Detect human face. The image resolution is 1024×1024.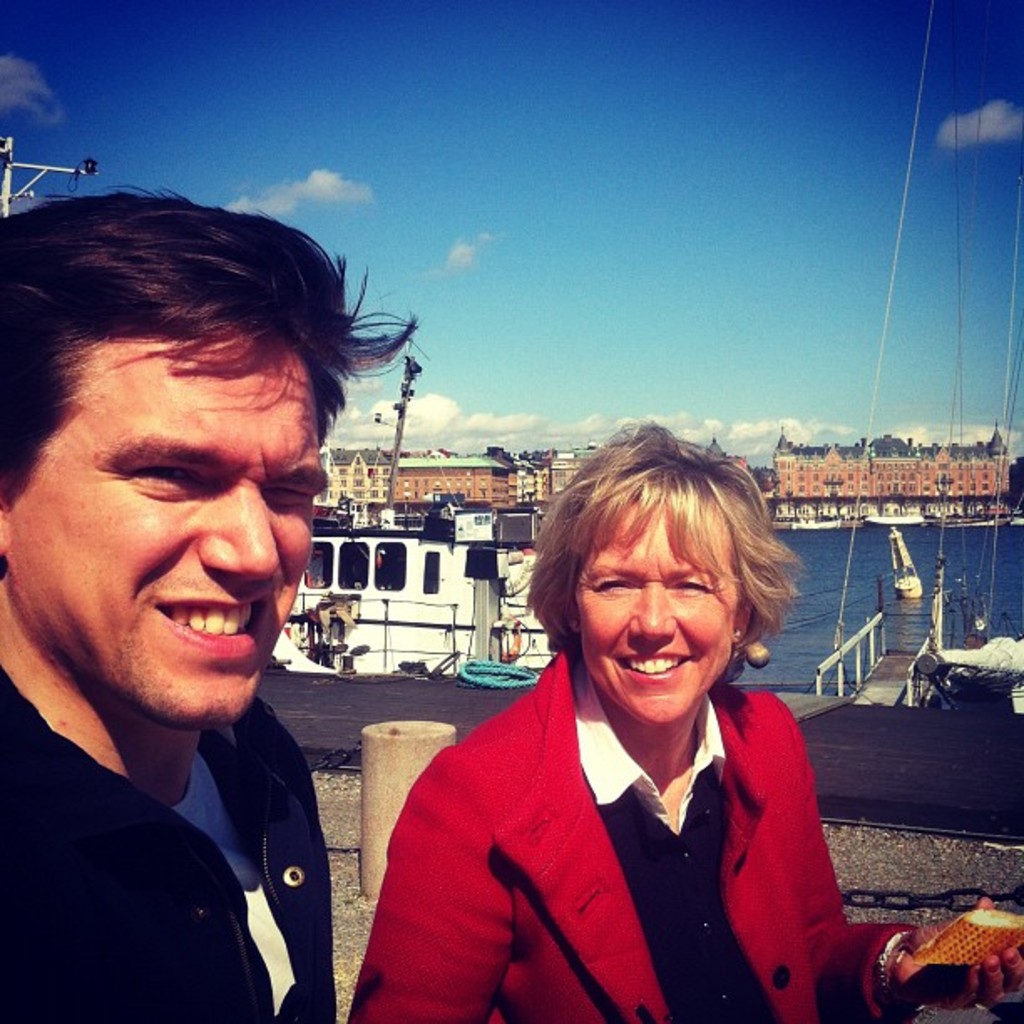
bbox=[582, 504, 740, 721].
